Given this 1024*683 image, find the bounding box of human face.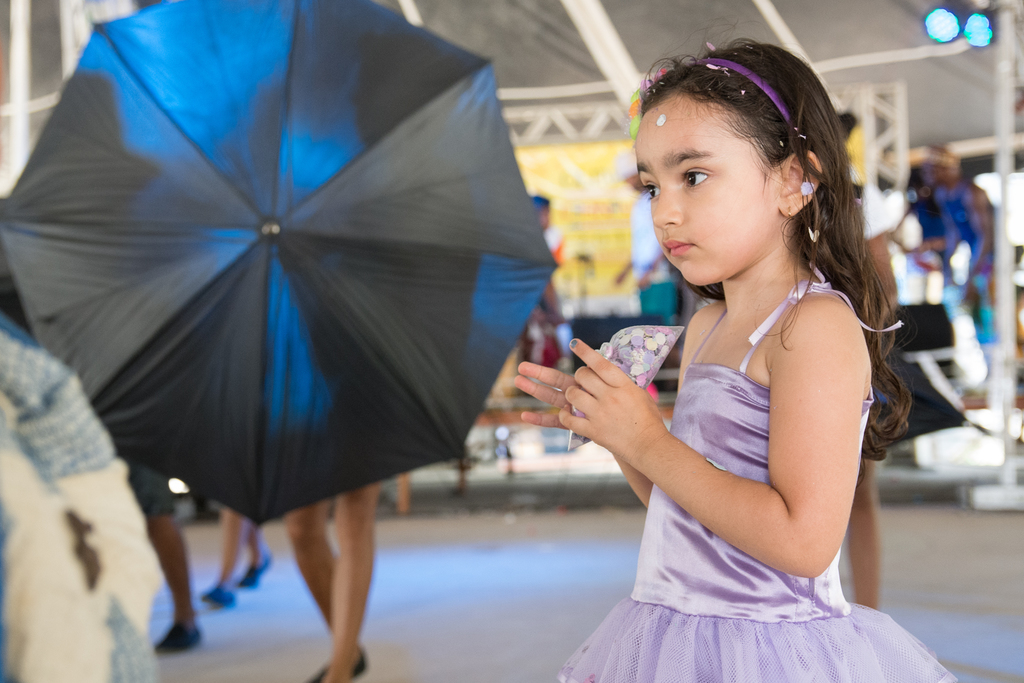
pyautogui.locateOnScreen(627, 105, 777, 286).
